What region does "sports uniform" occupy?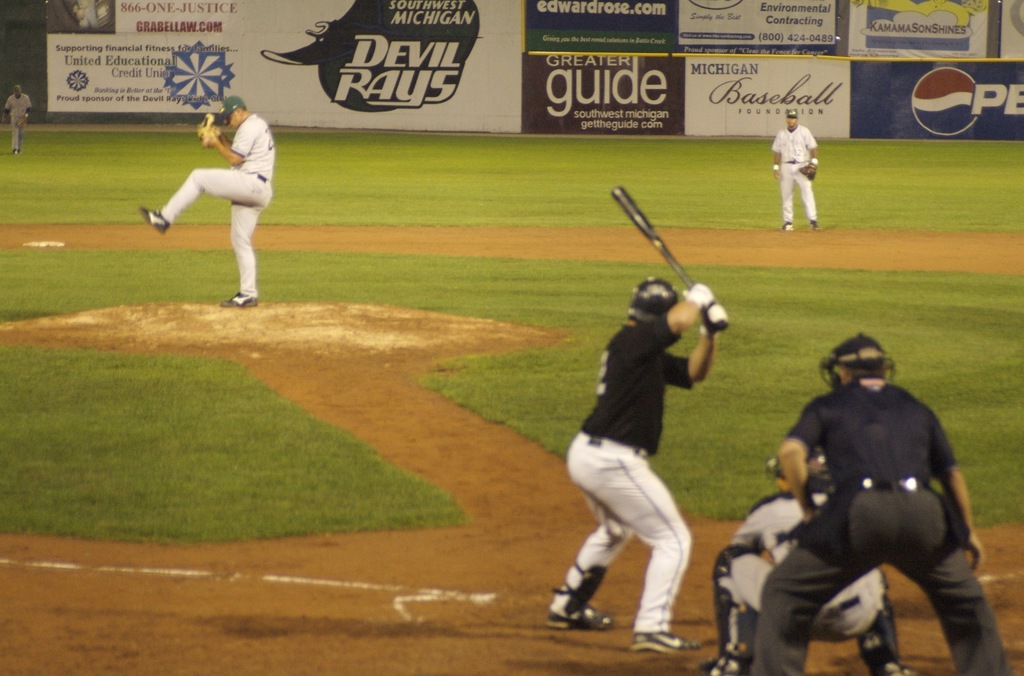
(x1=538, y1=276, x2=724, y2=648).
